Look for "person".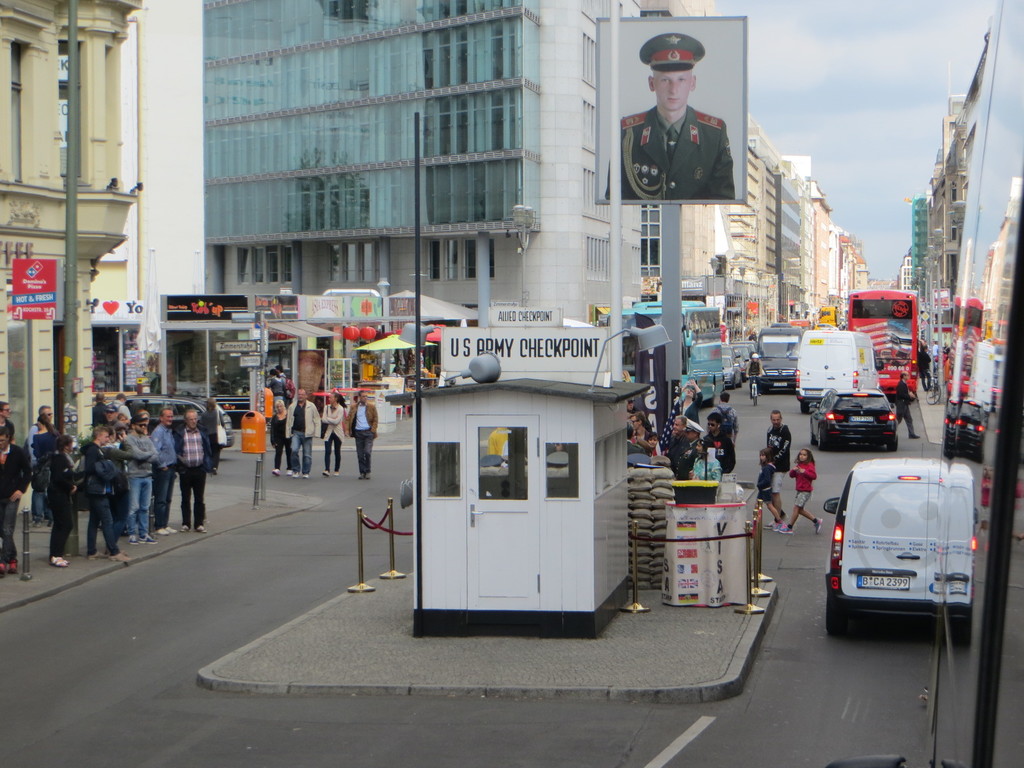
Found: <bbox>768, 409, 792, 491</bbox>.
